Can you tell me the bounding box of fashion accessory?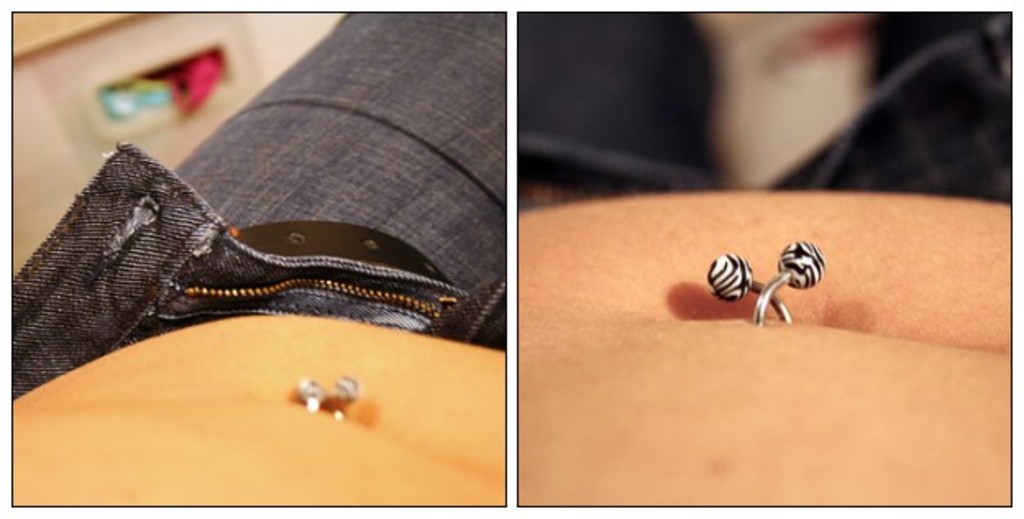
712/243/825/325.
